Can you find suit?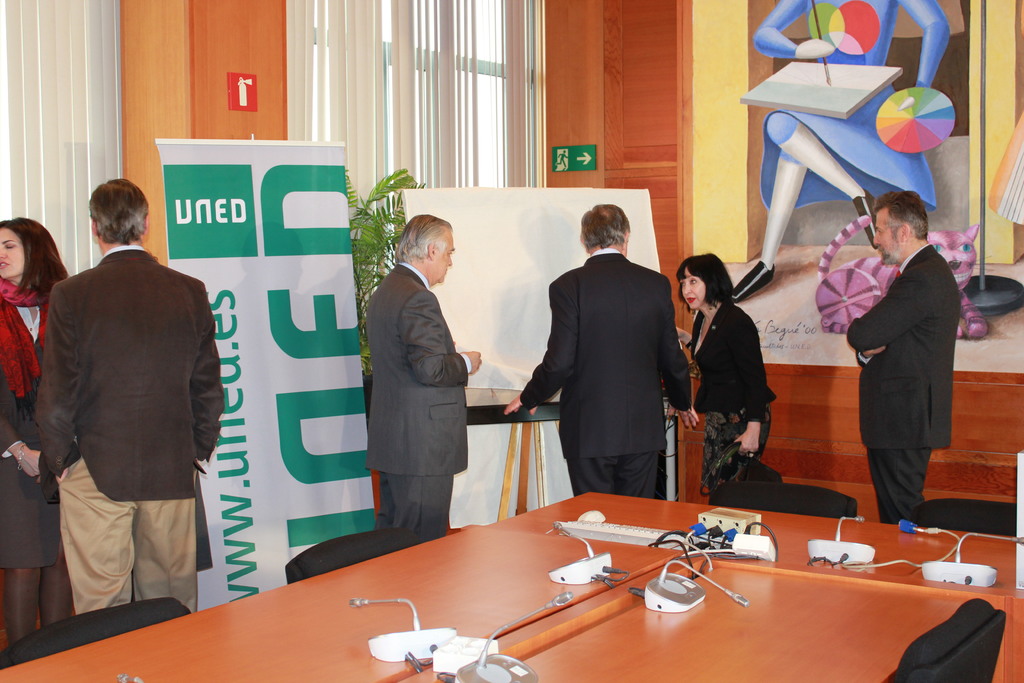
Yes, bounding box: Rect(533, 208, 689, 522).
